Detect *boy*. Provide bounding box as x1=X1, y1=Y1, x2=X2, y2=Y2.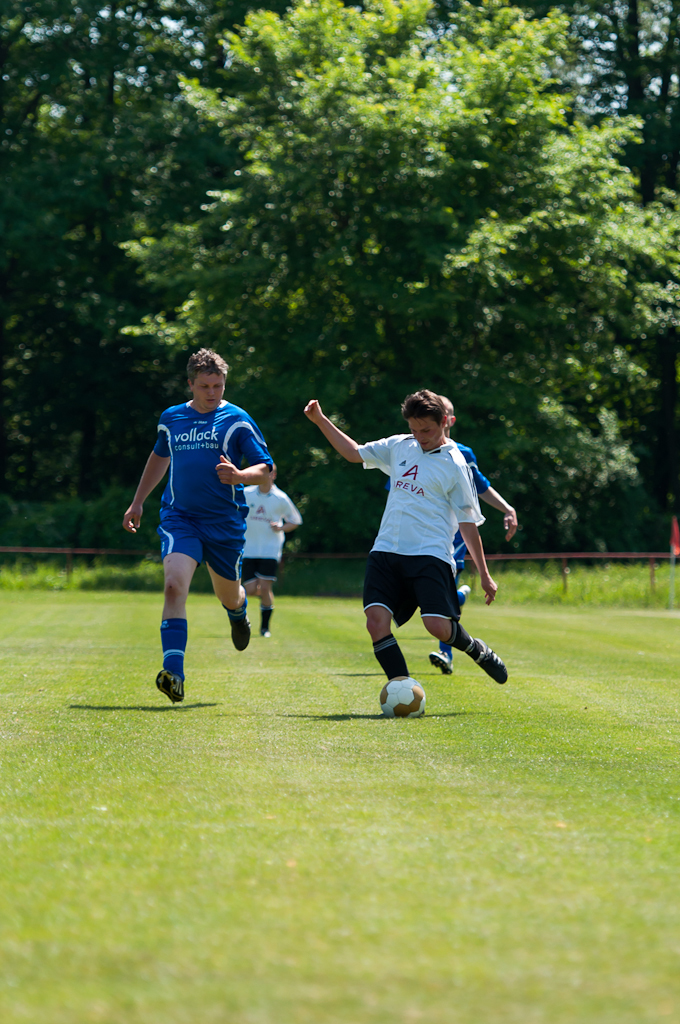
x1=133, y1=346, x2=264, y2=693.
